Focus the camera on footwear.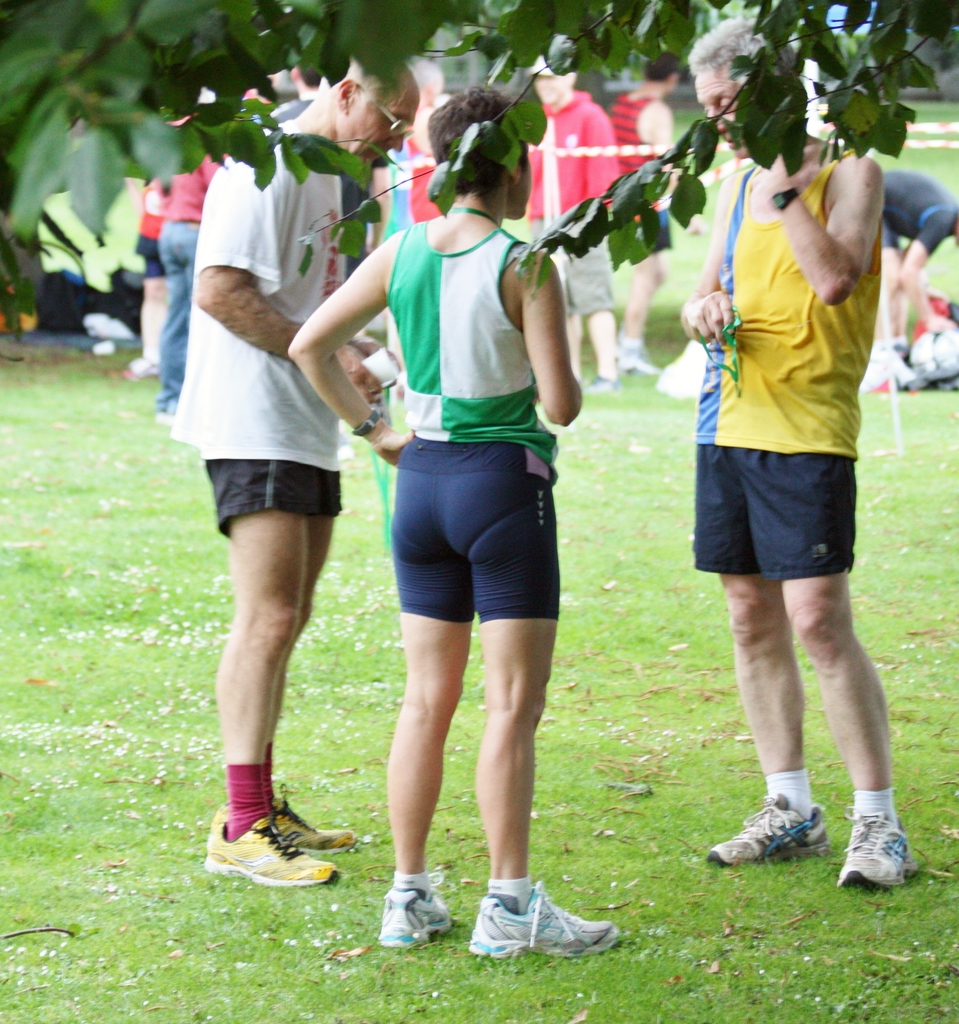
Focus region: crop(702, 794, 831, 869).
